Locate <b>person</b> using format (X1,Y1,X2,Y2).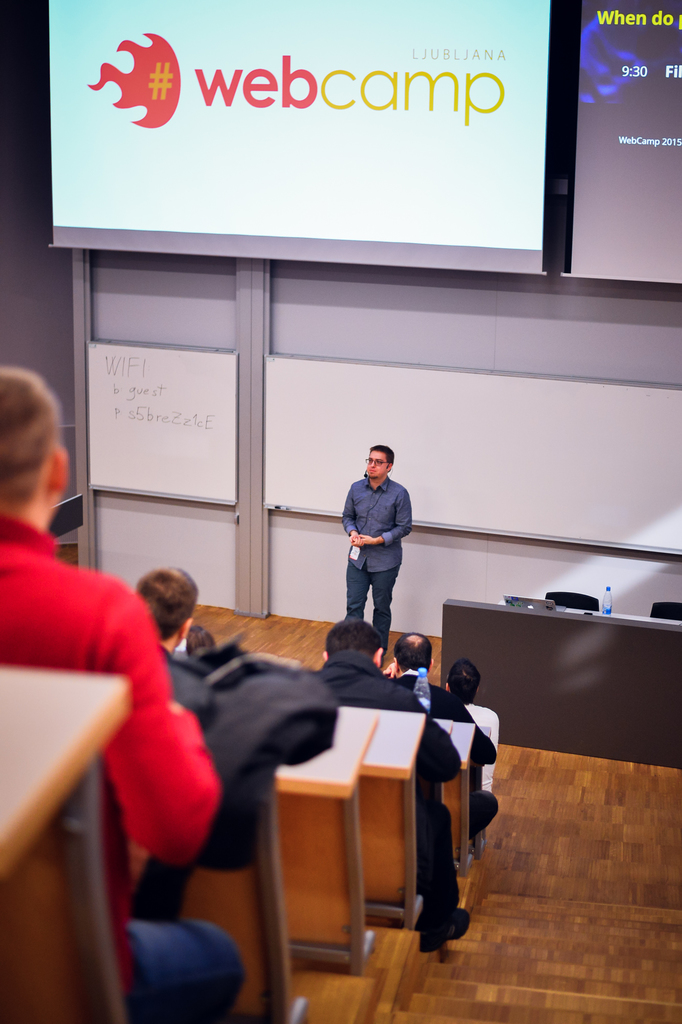
(138,564,201,664).
